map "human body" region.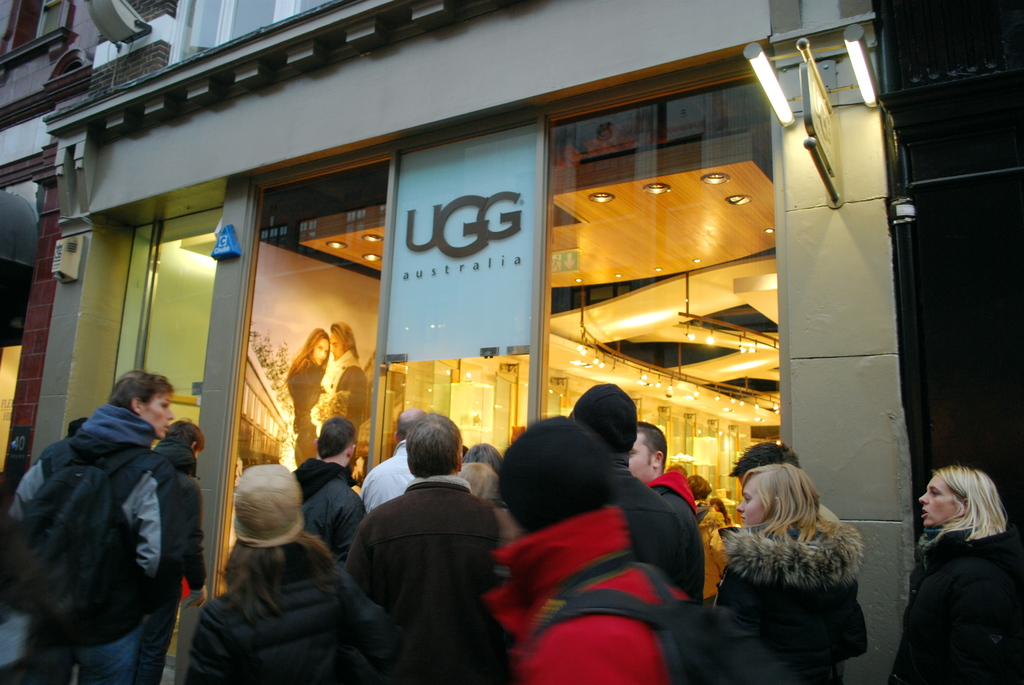
Mapped to 152:414:212:681.
